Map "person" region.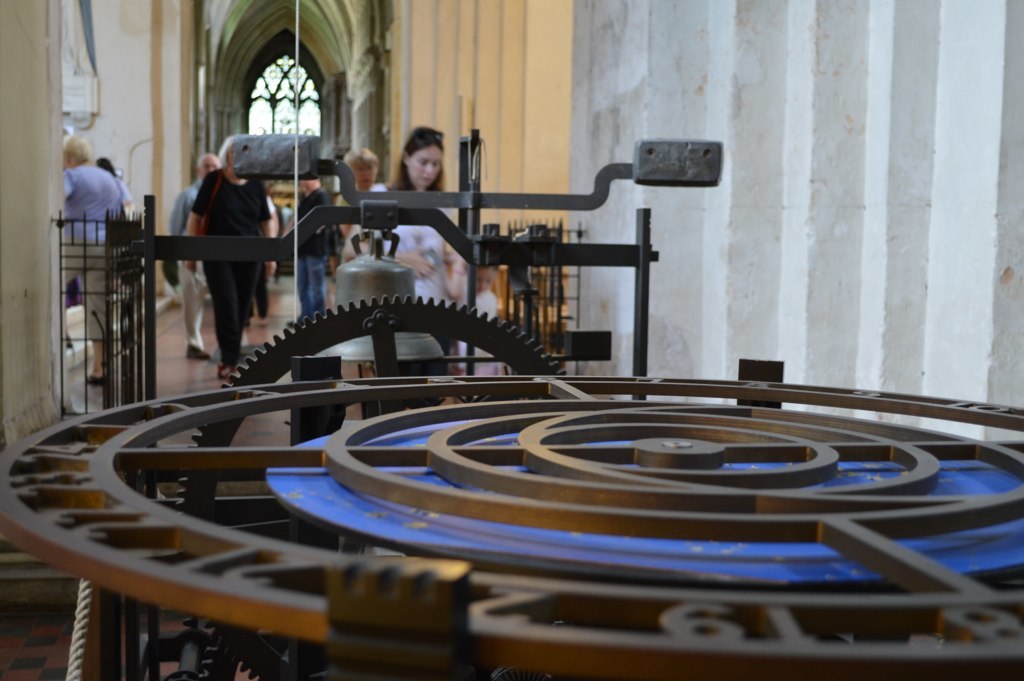
Mapped to (x1=340, y1=132, x2=475, y2=336).
